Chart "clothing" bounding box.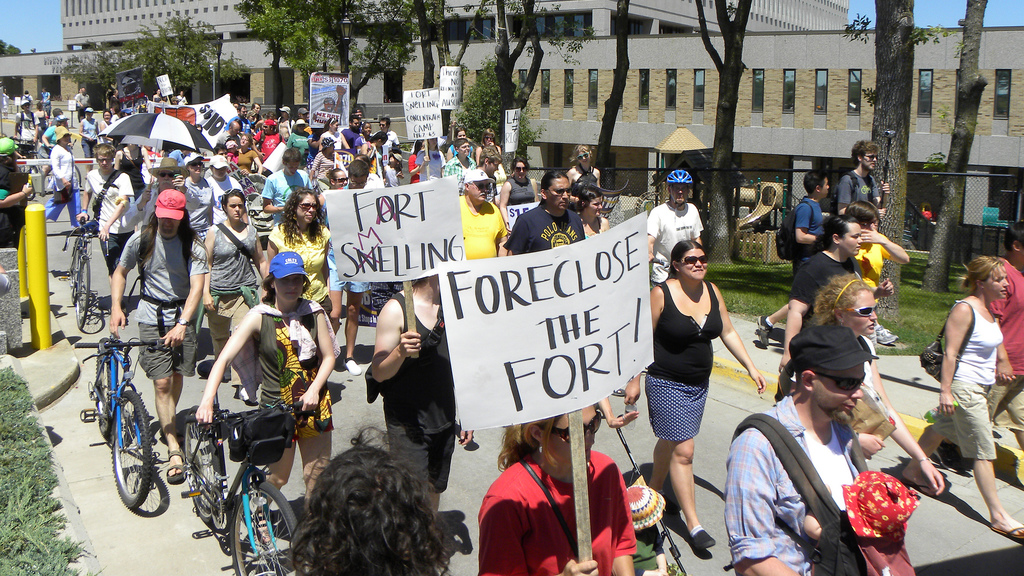
Charted: {"left": 79, "top": 116, "right": 95, "bottom": 156}.
